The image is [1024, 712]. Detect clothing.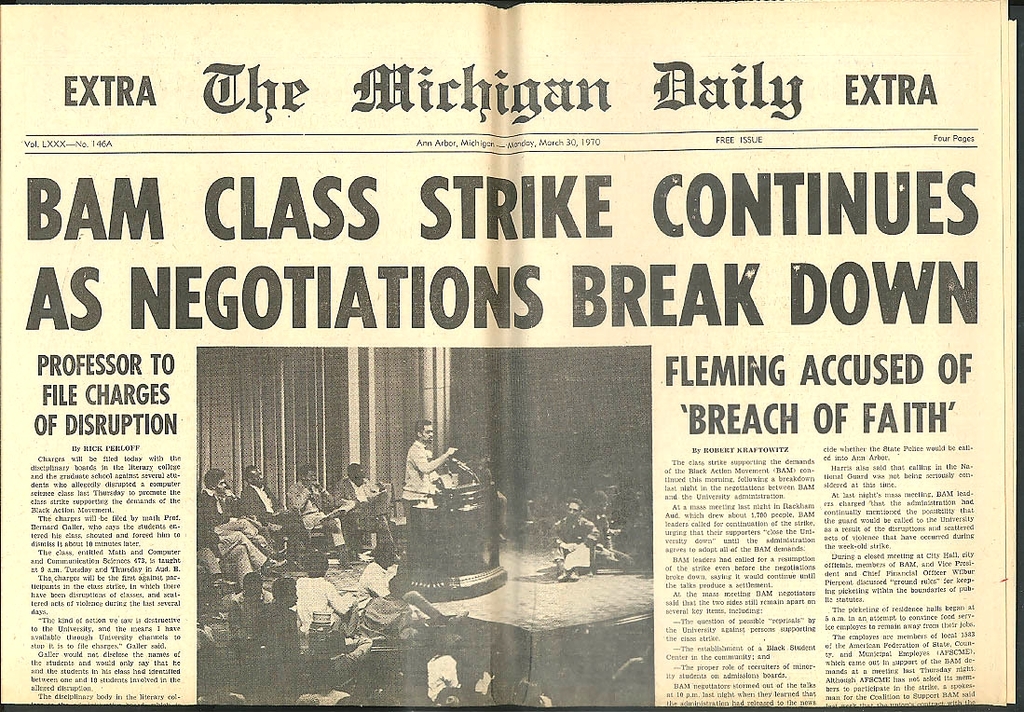
Detection: l=280, t=482, r=354, b=560.
